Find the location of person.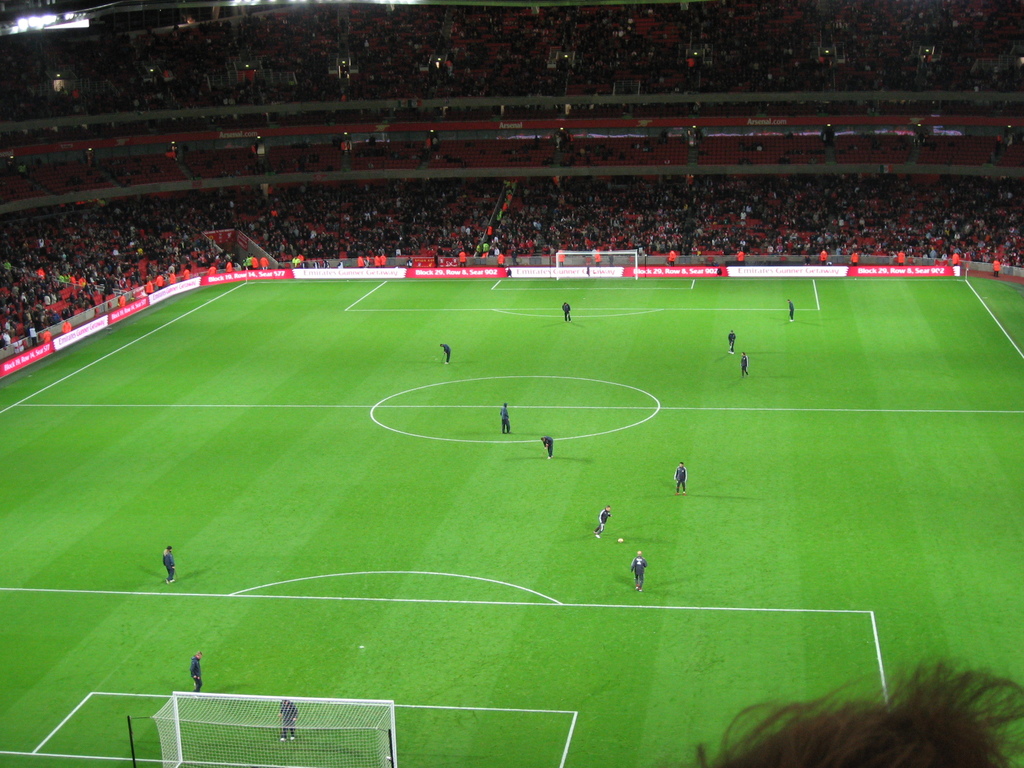
Location: box(163, 545, 173, 584).
